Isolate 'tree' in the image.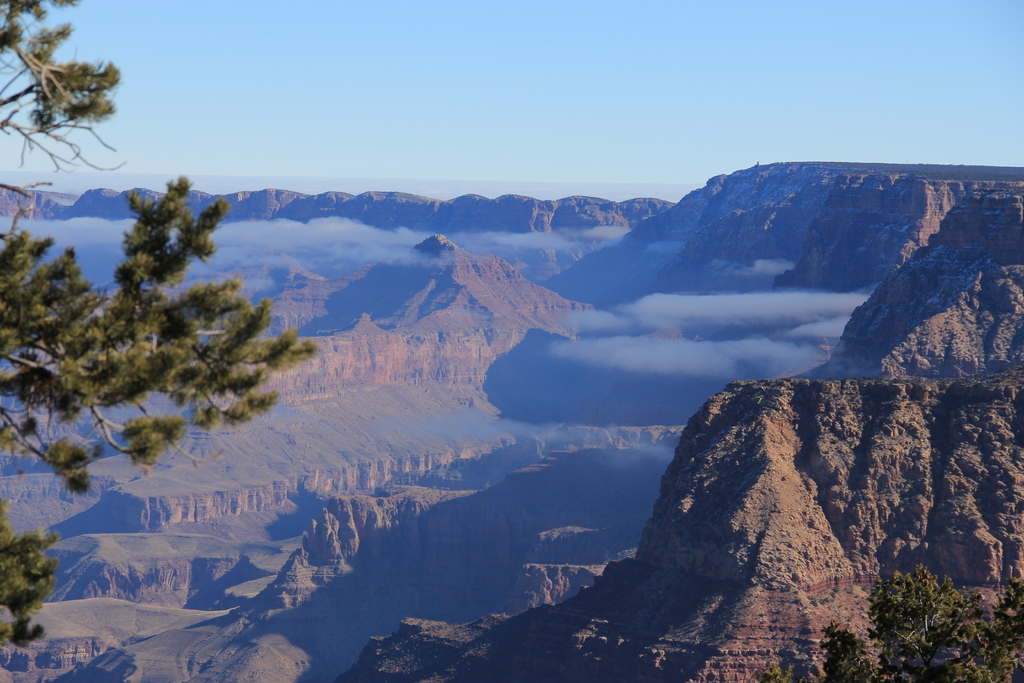
Isolated region: crop(0, 0, 314, 642).
